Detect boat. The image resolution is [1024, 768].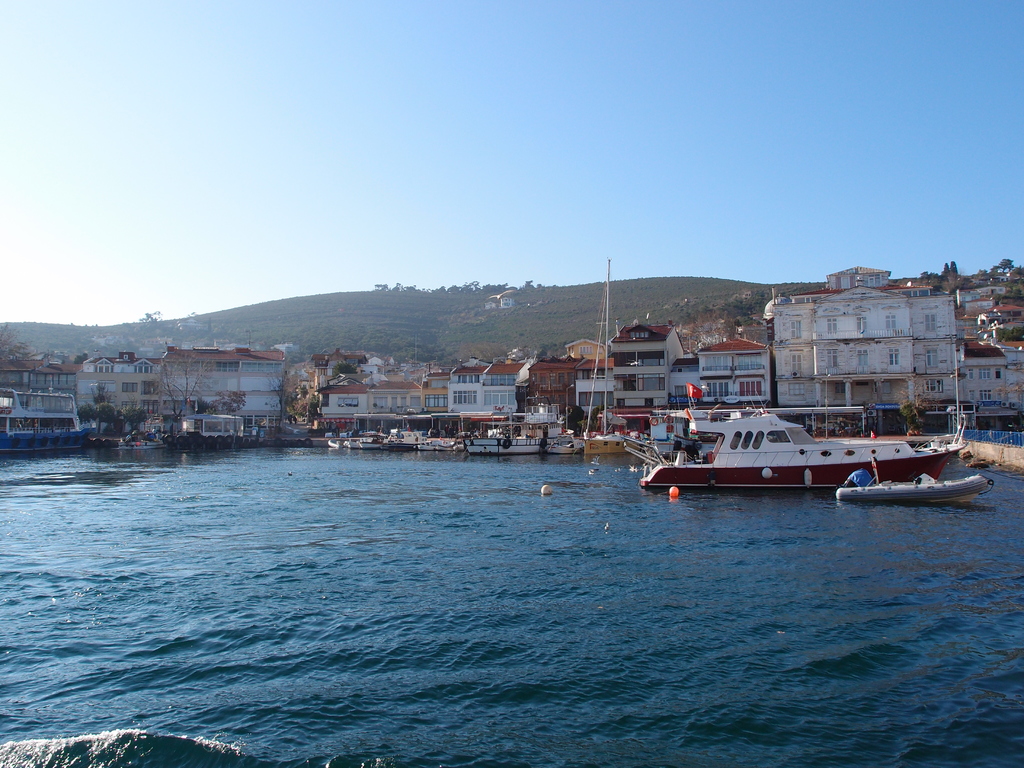
bbox=(635, 410, 951, 504).
